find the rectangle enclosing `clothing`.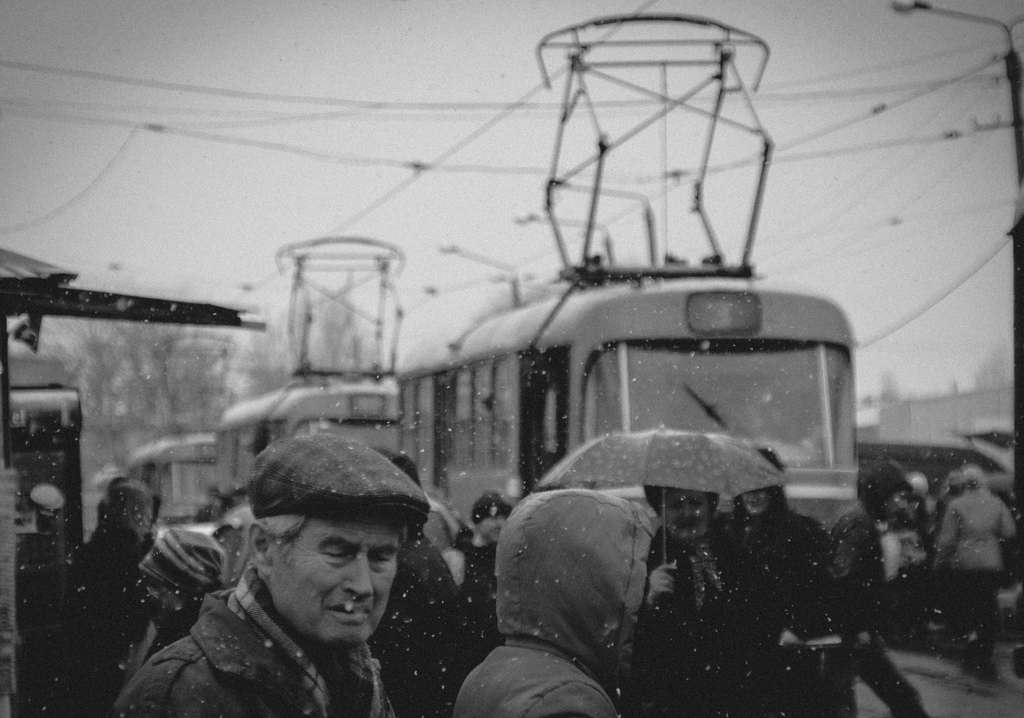
456:488:652:717.
